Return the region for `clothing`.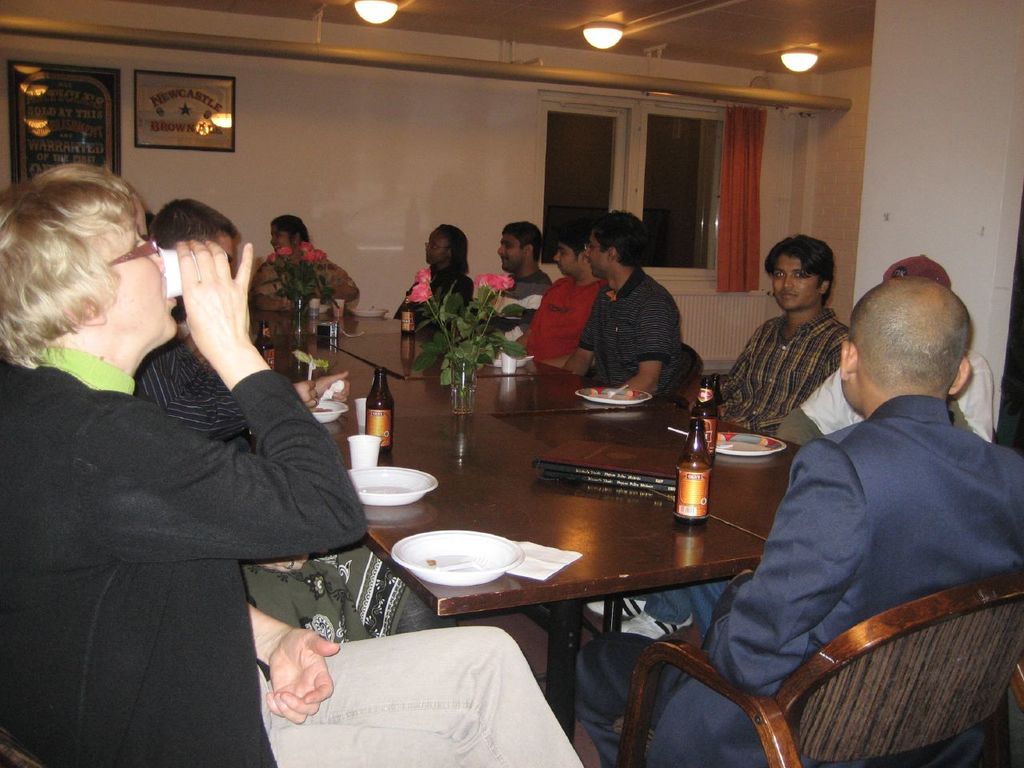
Rect(574, 389, 1023, 767).
